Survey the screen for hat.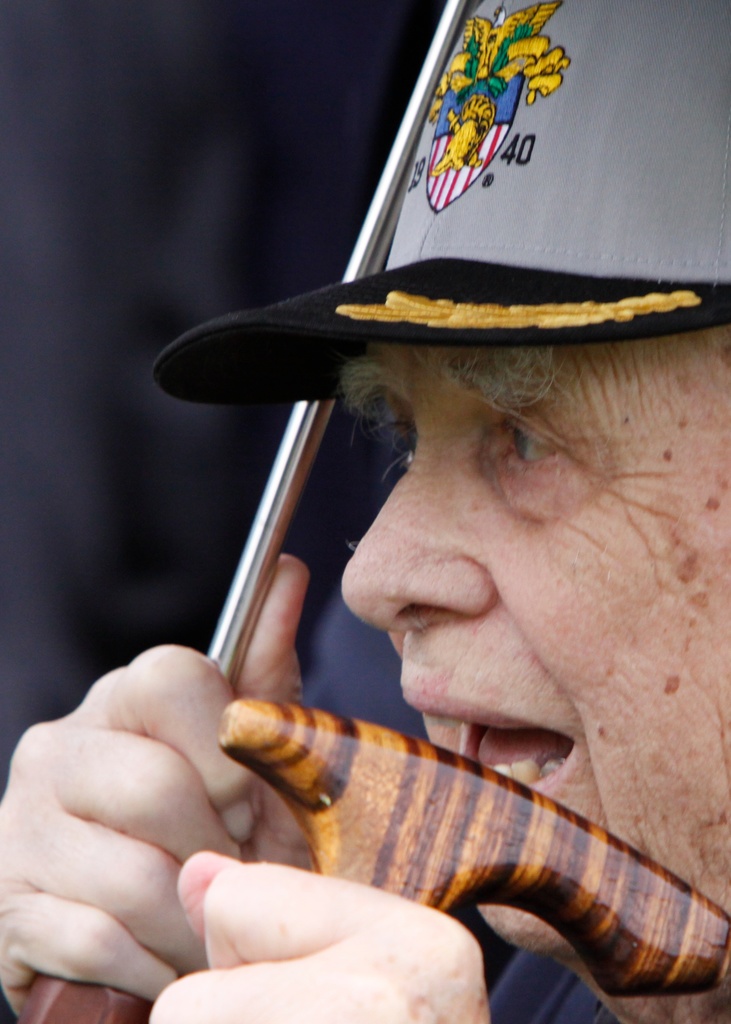
Survey found: bbox(152, 0, 730, 408).
